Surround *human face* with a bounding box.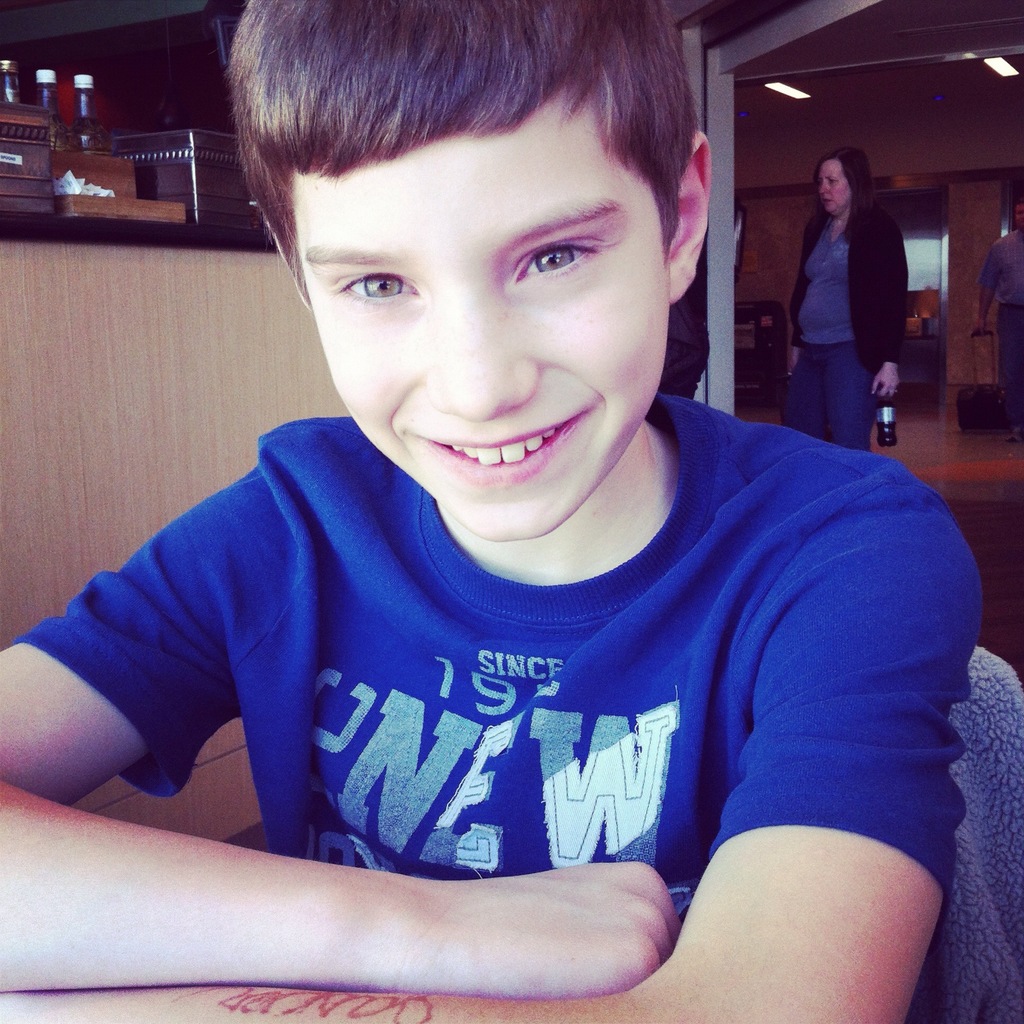
locate(299, 120, 671, 536).
